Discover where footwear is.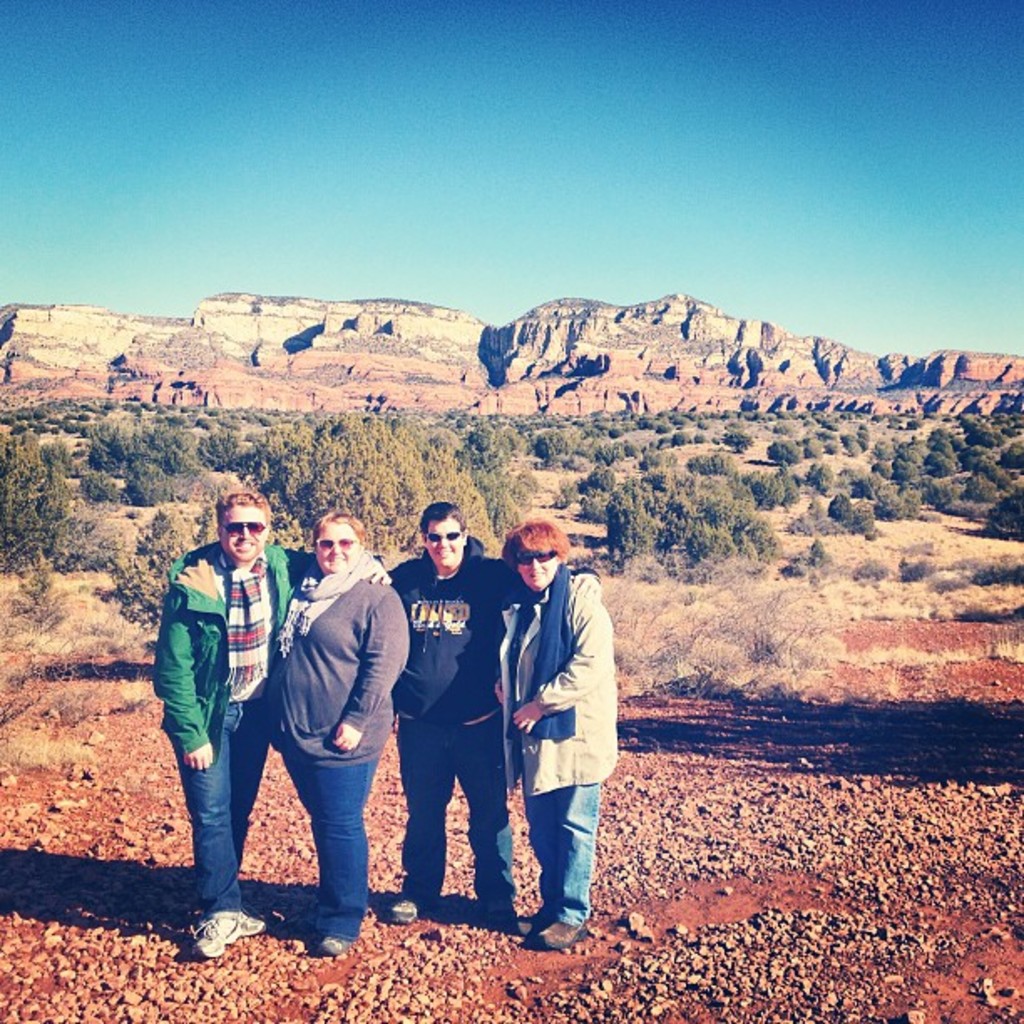
Discovered at box=[530, 912, 592, 940].
